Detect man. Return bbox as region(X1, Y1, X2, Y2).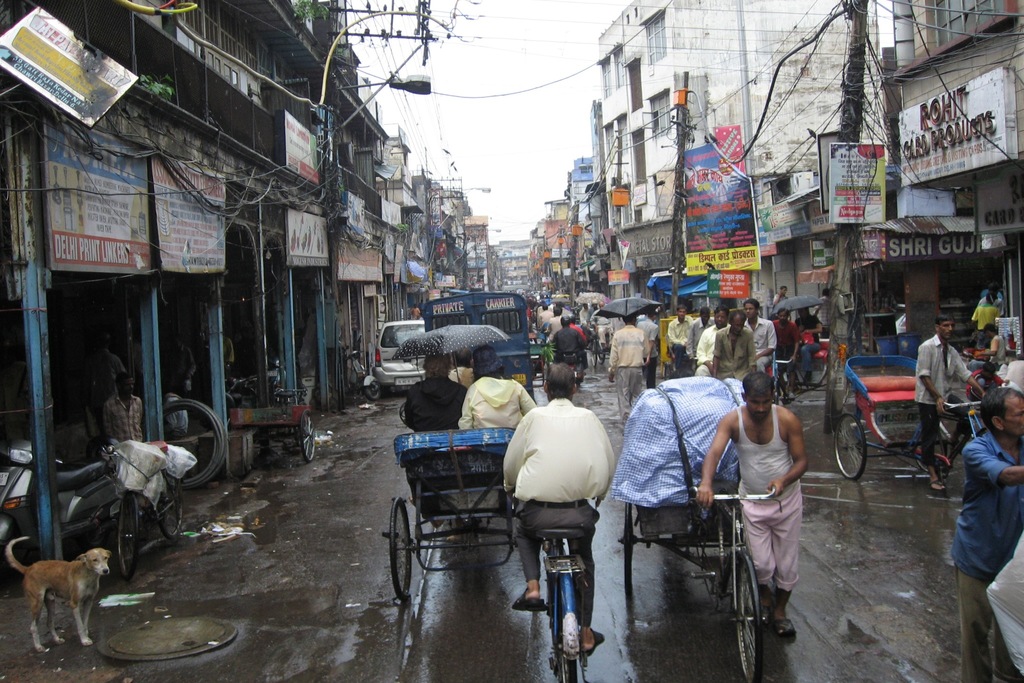
region(500, 362, 619, 654).
